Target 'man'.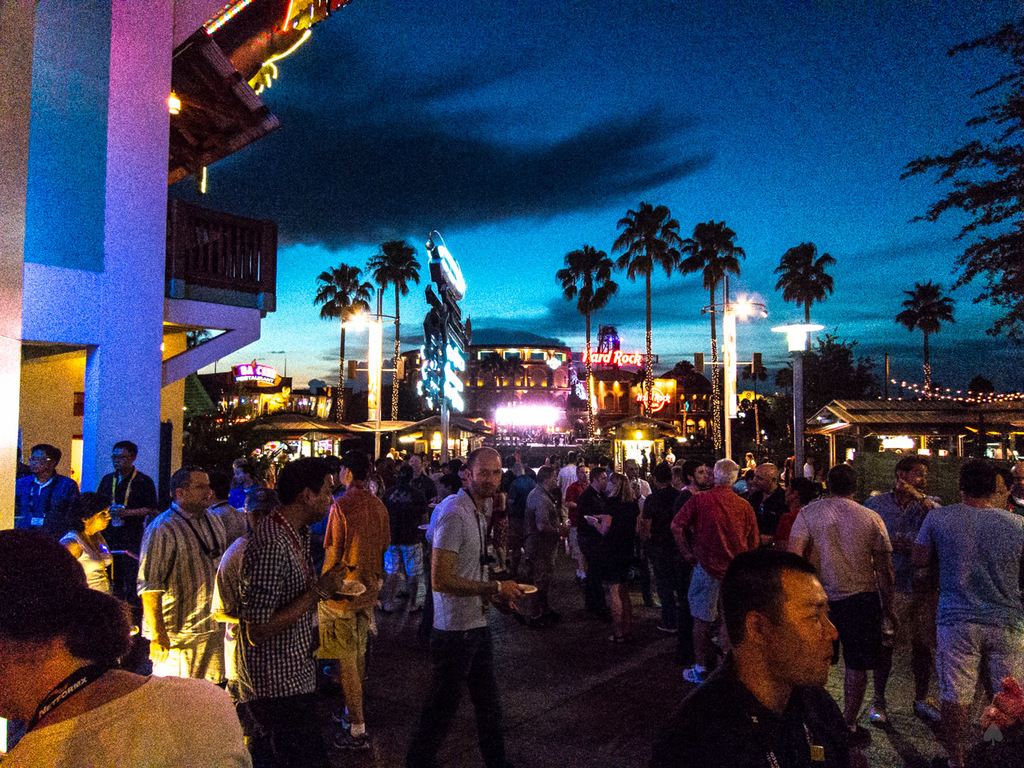
Target region: 410/446/536/767.
